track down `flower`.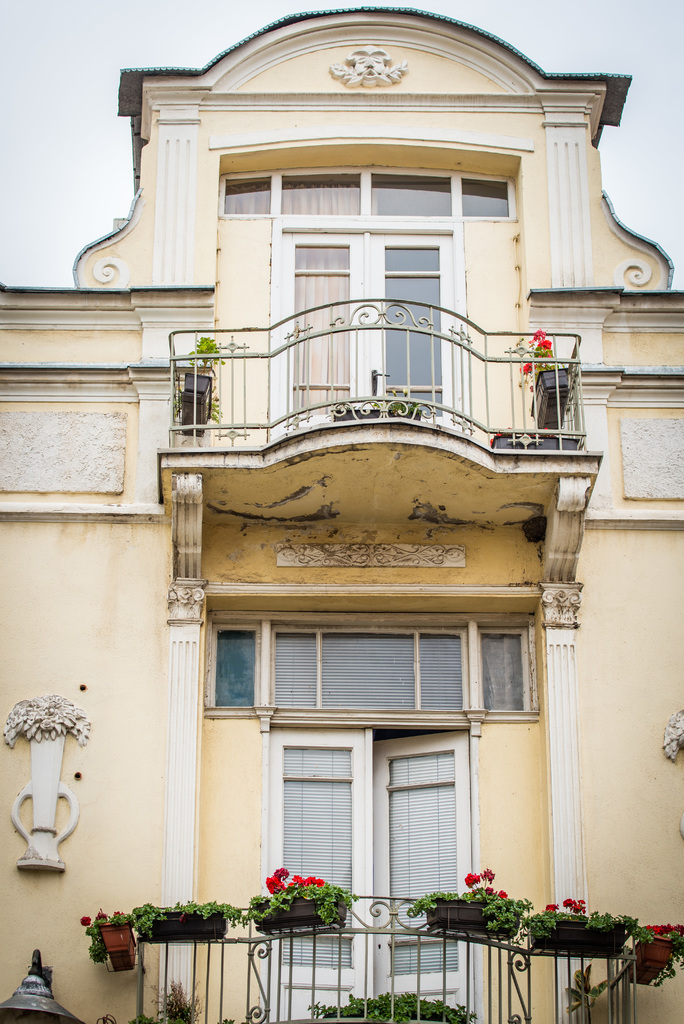
Tracked to locate(548, 905, 557, 917).
